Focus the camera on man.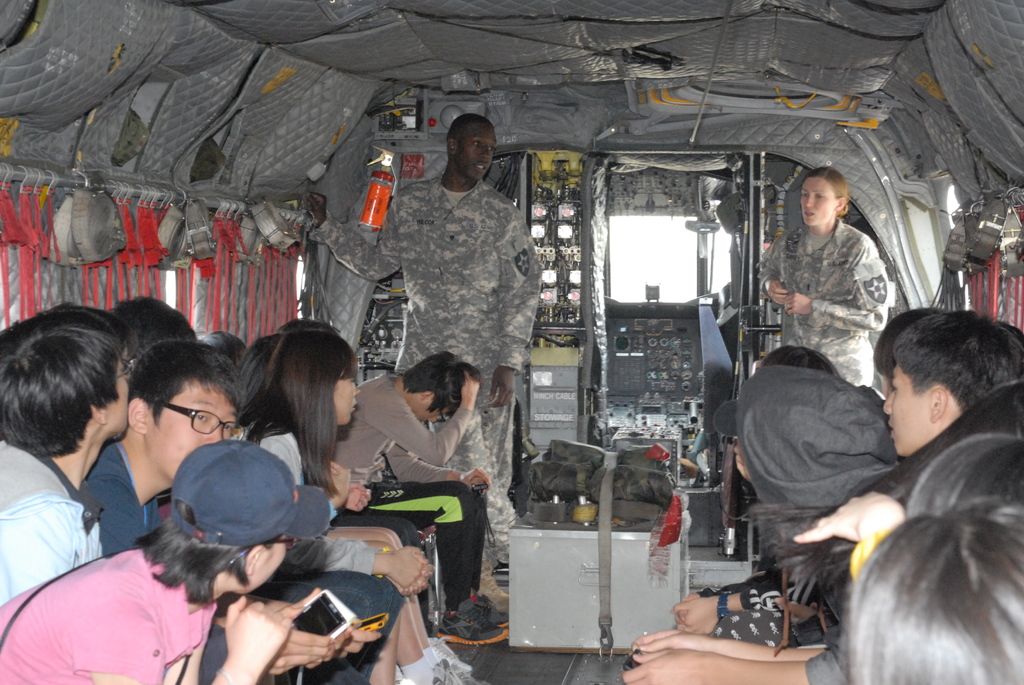
Focus region: <box>301,117,544,615</box>.
